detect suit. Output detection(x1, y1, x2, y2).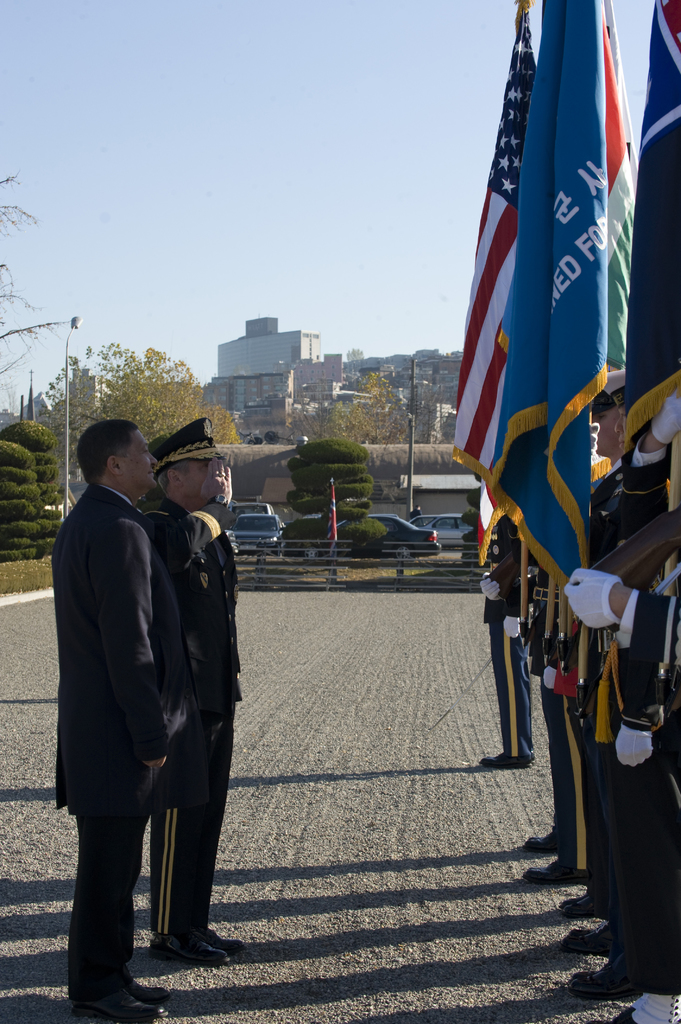
detection(38, 440, 201, 963).
